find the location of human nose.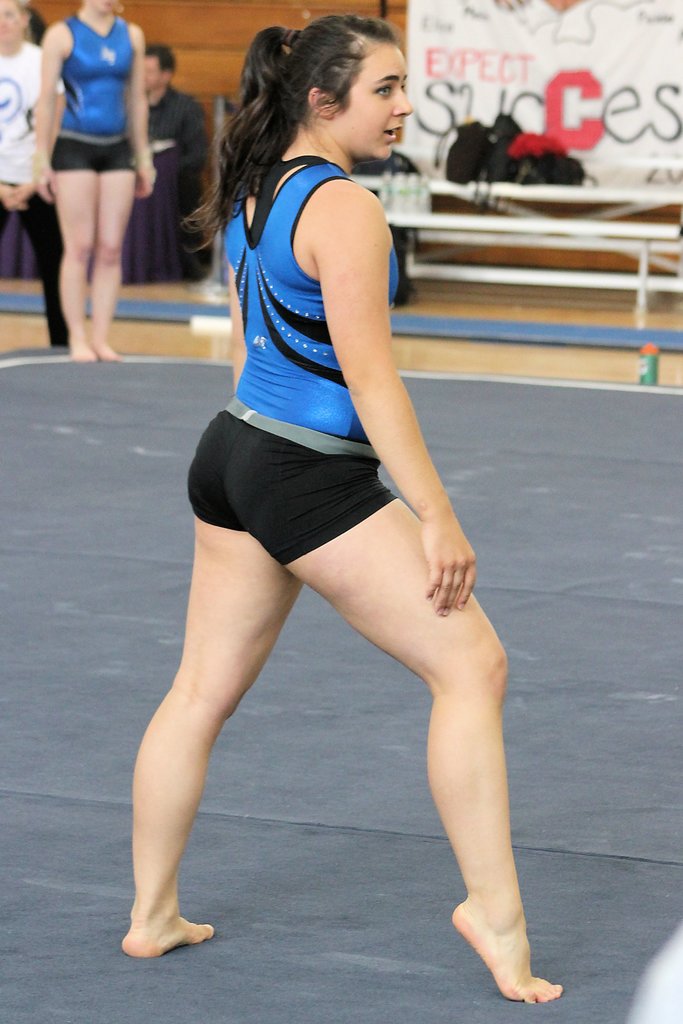
Location: (396,86,415,118).
